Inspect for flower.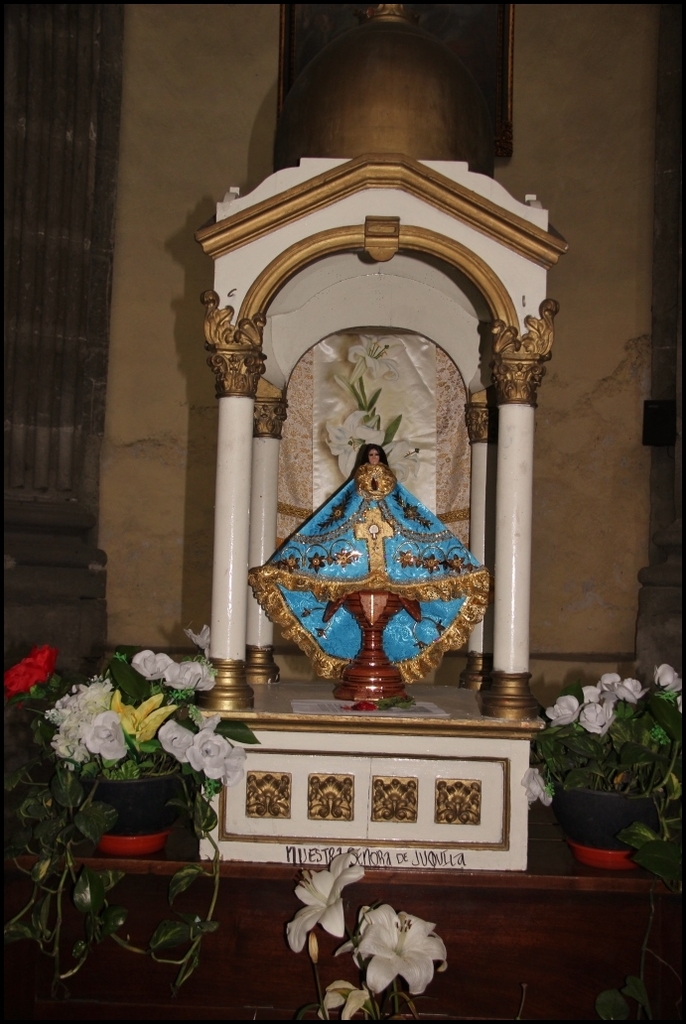
Inspection: Rect(286, 842, 365, 953).
